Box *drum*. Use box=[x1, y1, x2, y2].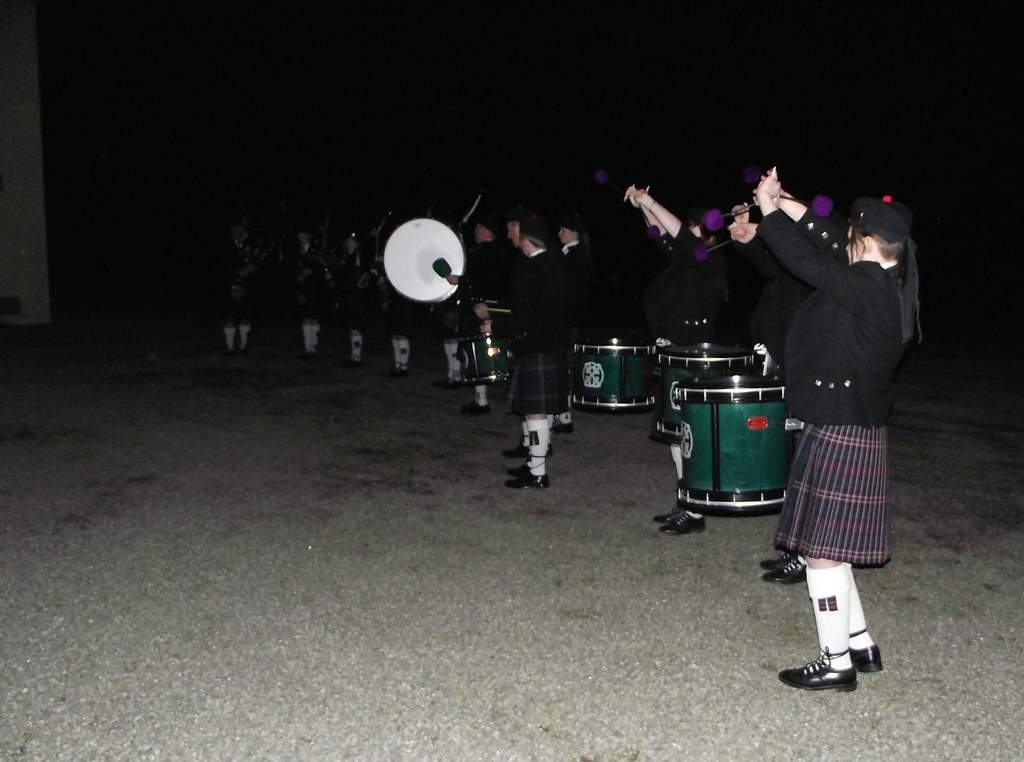
box=[673, 381, 788, 505].
